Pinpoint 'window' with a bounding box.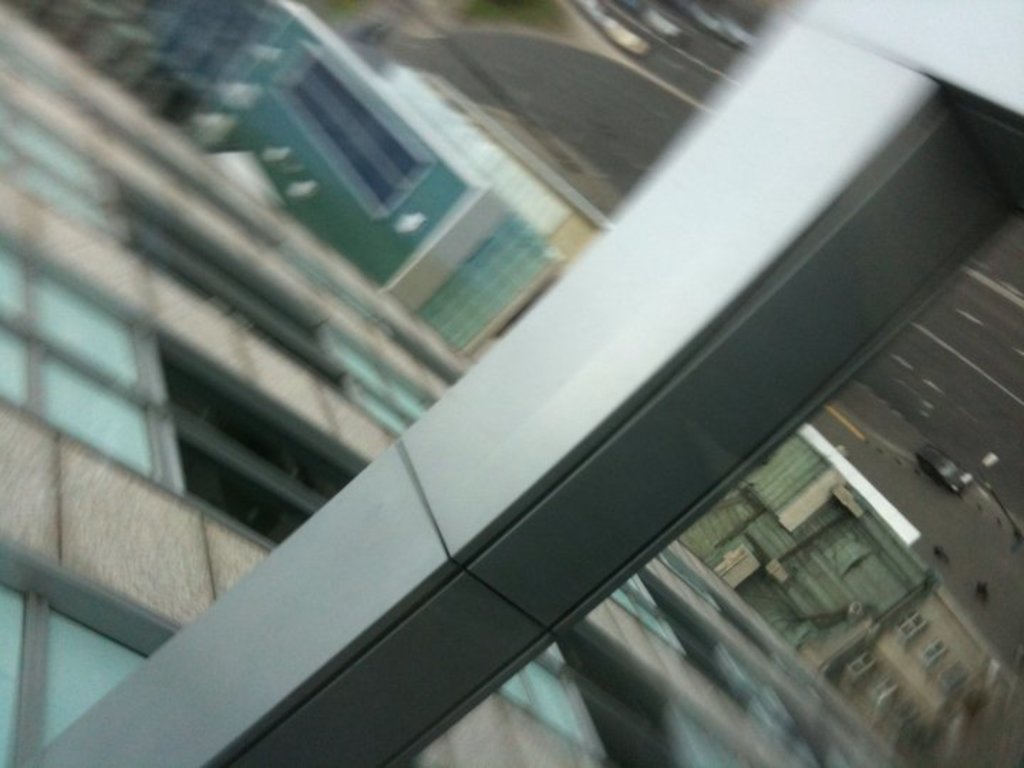
box=[0, 242, 368, 558].
